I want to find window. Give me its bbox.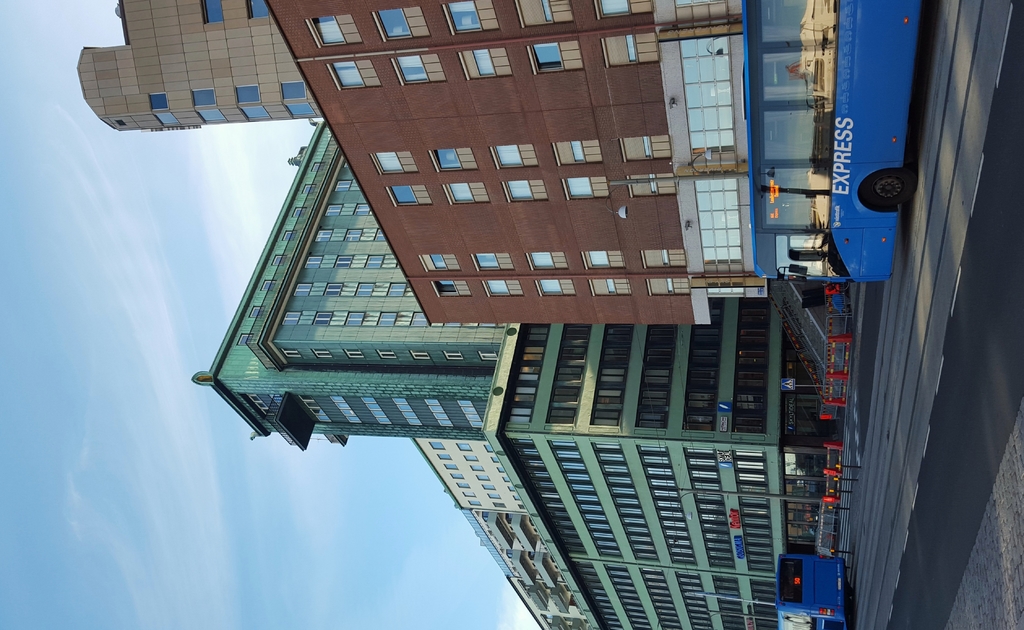
l=346, t=311, r=362, b=325.
